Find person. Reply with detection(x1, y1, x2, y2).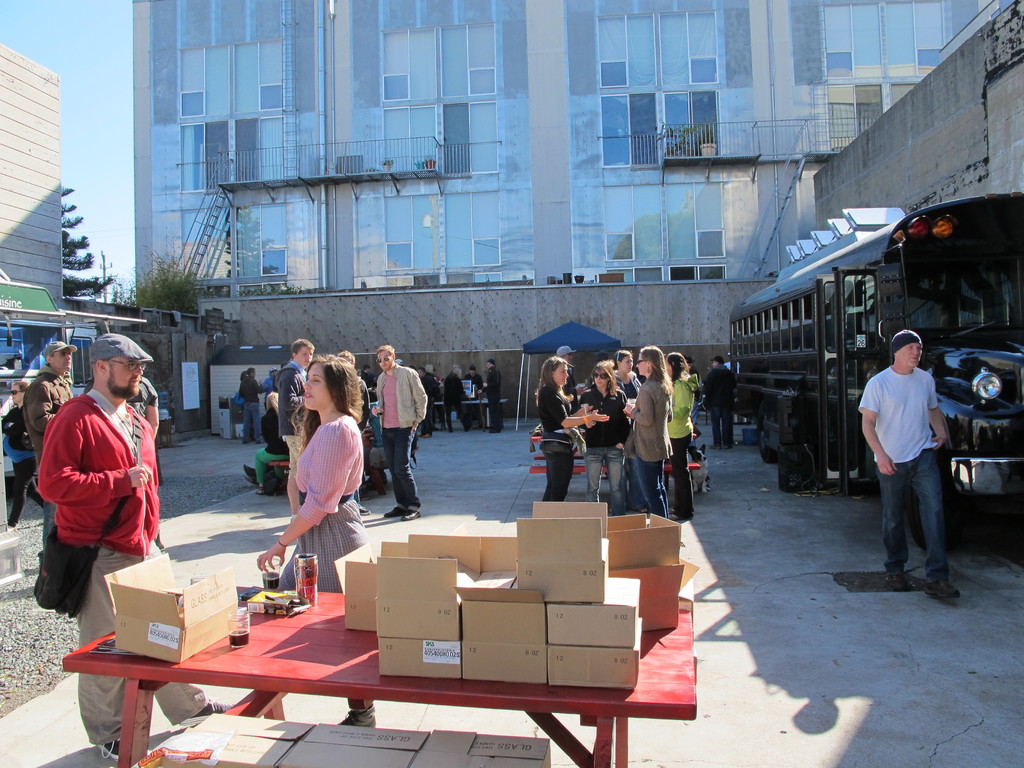
detection(525, 357, 579, 508).
